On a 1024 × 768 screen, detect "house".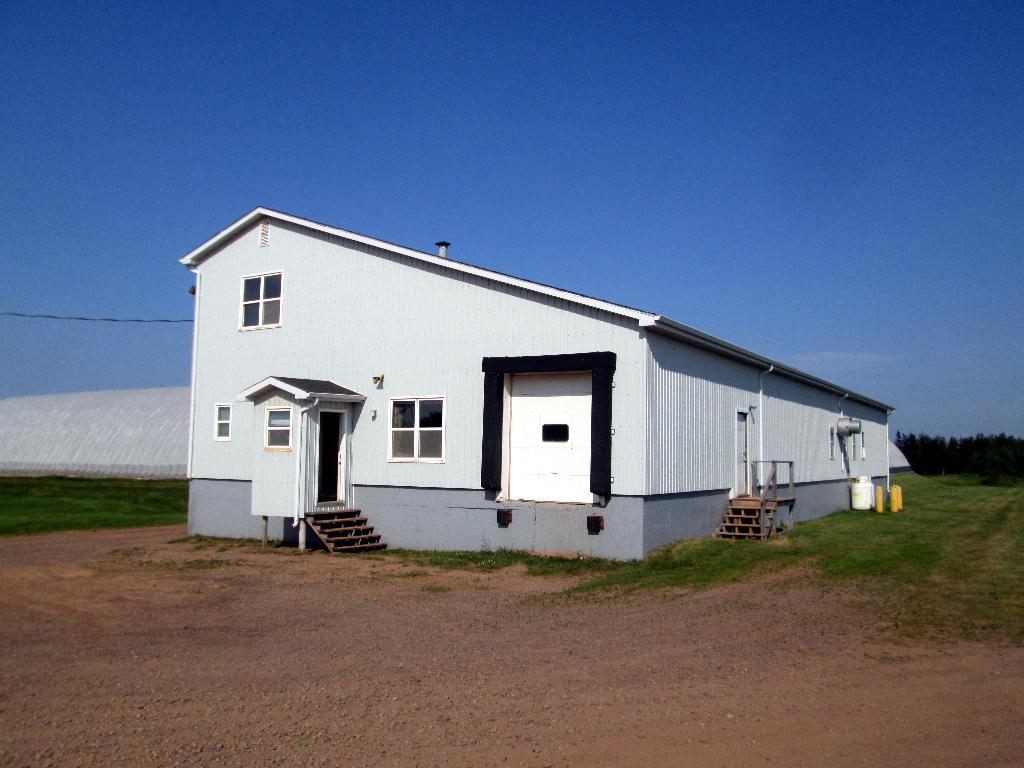
x1=178 y1=203 x2=896 y2=570.
